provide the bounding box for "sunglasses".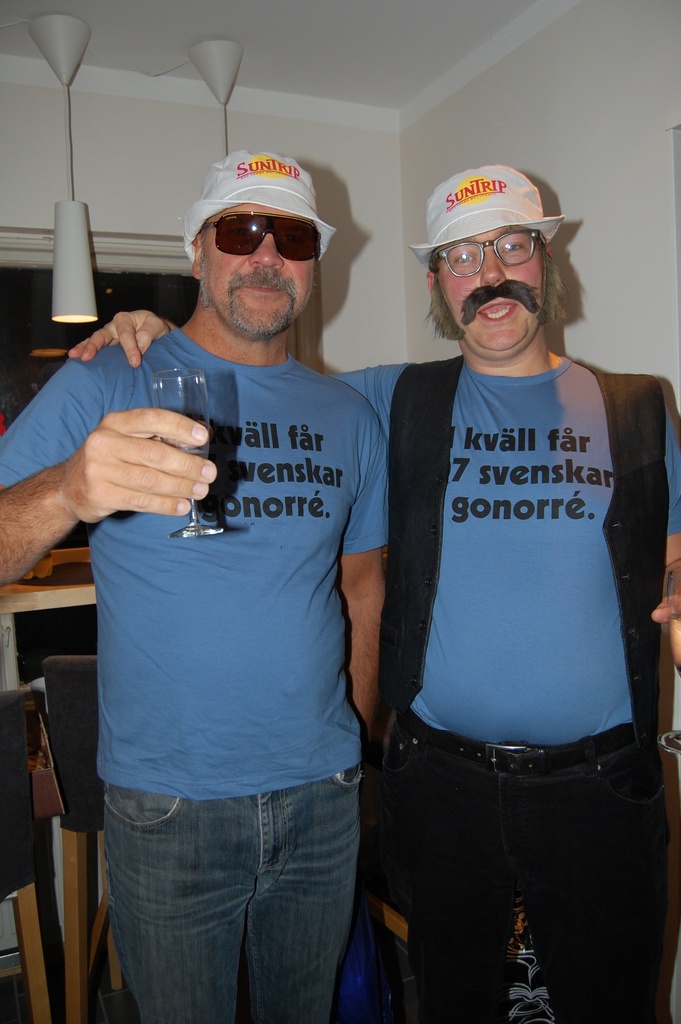
(left=199, top=209, right=318, bottom=262).
